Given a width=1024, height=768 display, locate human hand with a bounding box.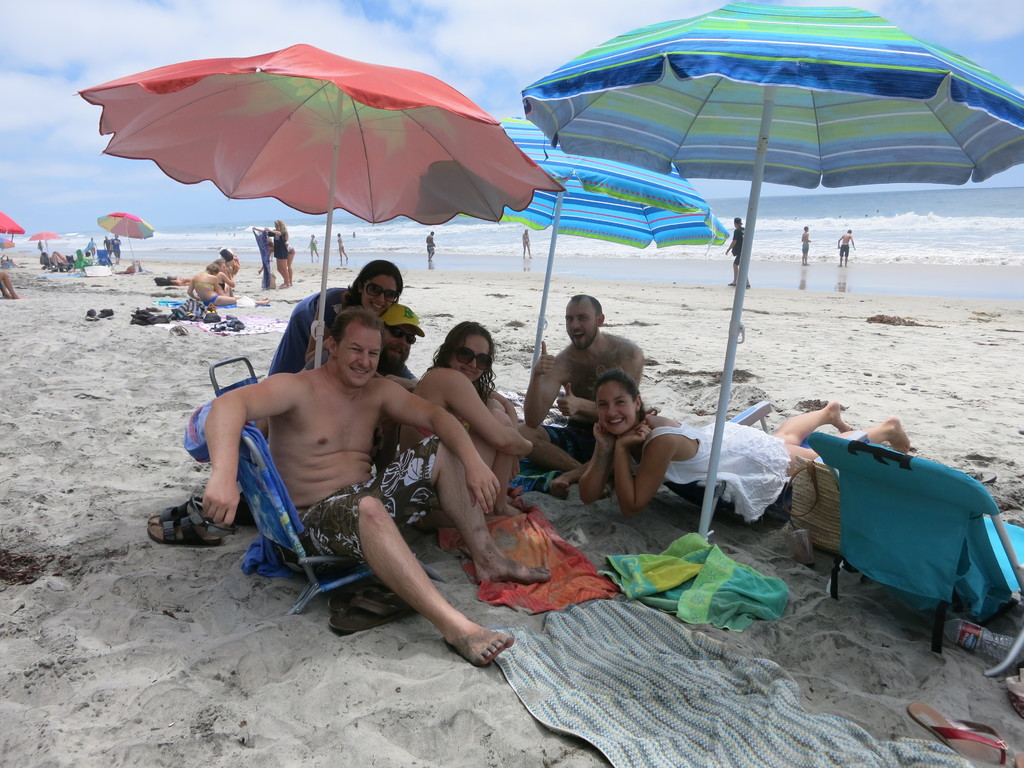
Located: bbox=[200, 467, 245, 529].
